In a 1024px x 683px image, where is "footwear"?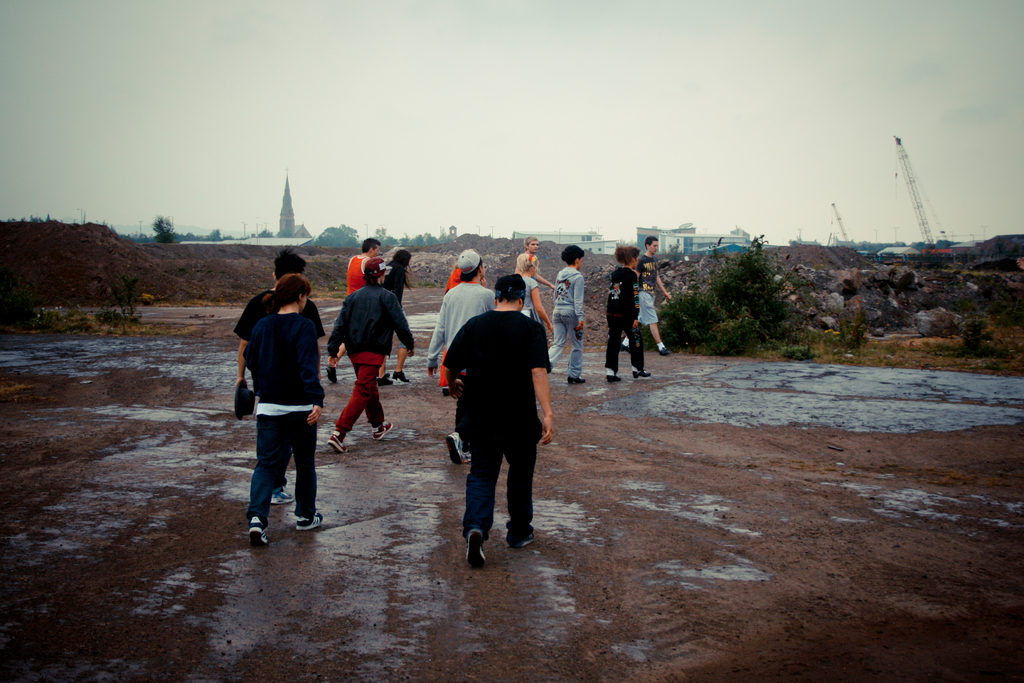
x1=455, y1=506, x2=522, y2=572.
